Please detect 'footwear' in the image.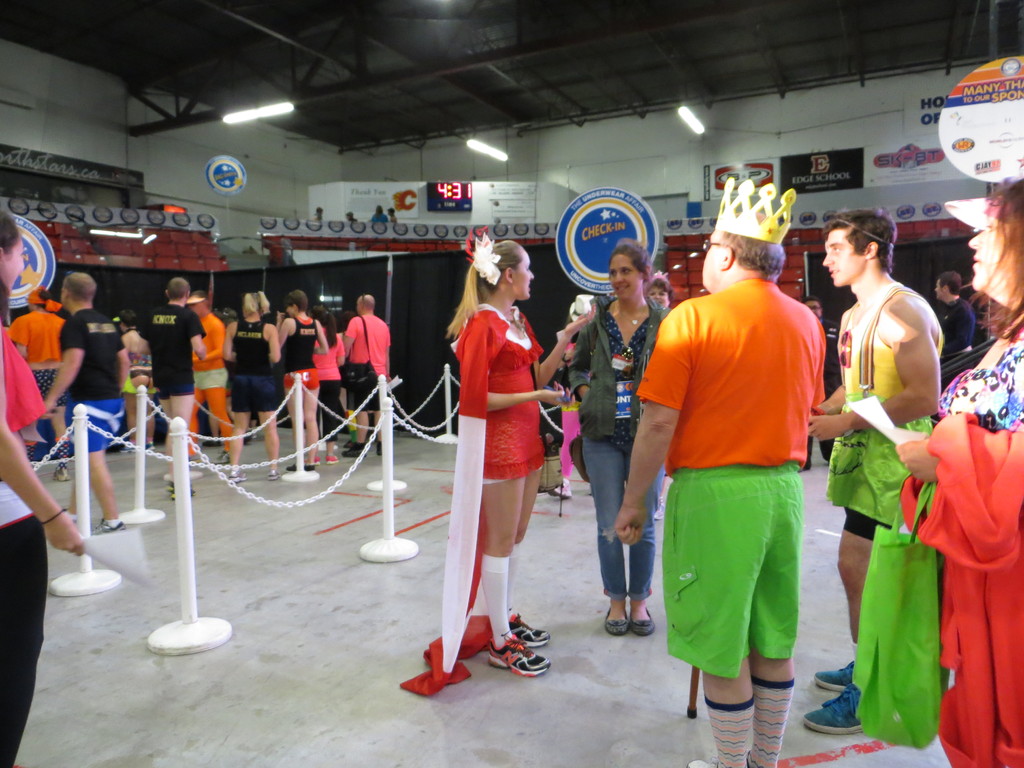
(511, 616, 545, 647).
